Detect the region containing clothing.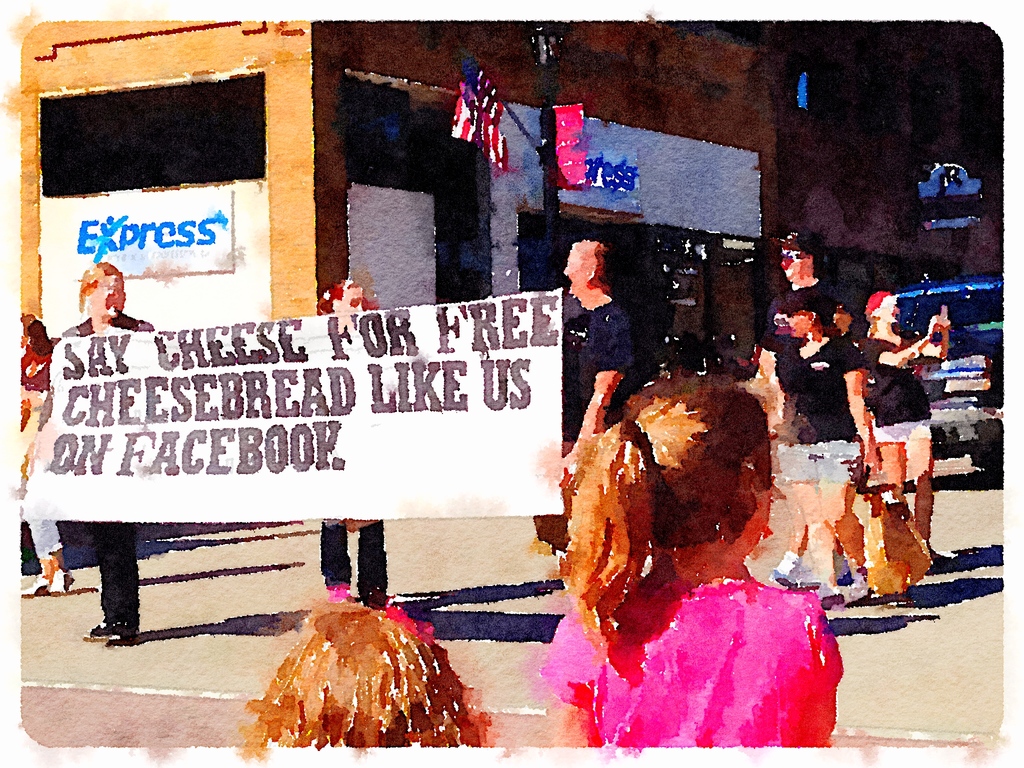
x1=556, y1=534, x2=865, y2=755.
